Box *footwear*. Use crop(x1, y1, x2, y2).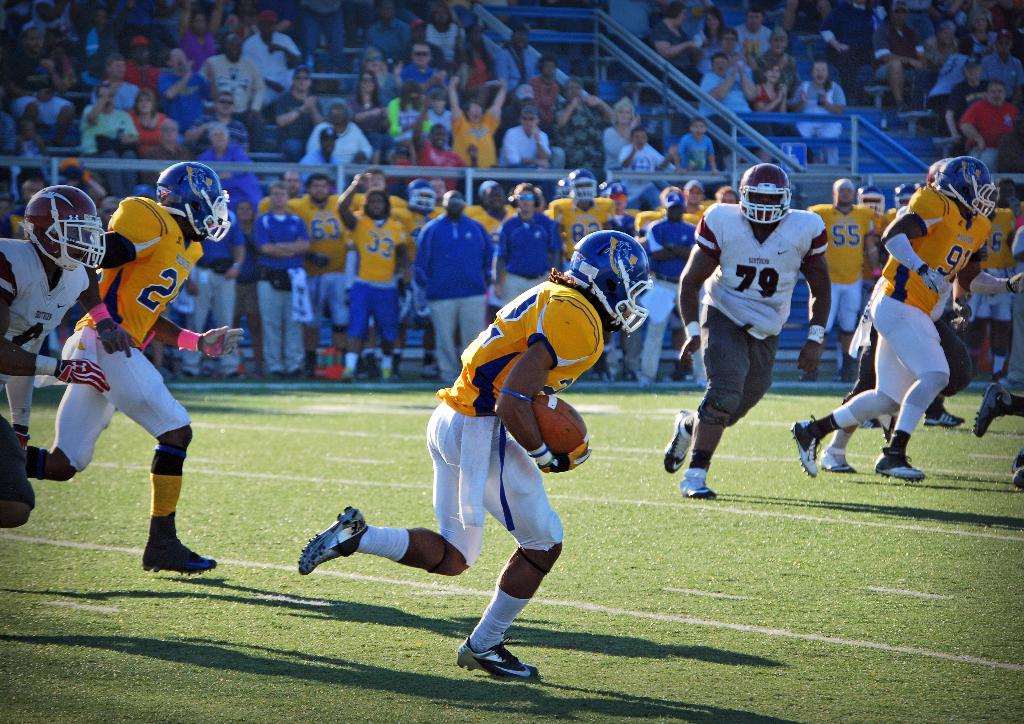
crop(344, 366, 356, 381).
